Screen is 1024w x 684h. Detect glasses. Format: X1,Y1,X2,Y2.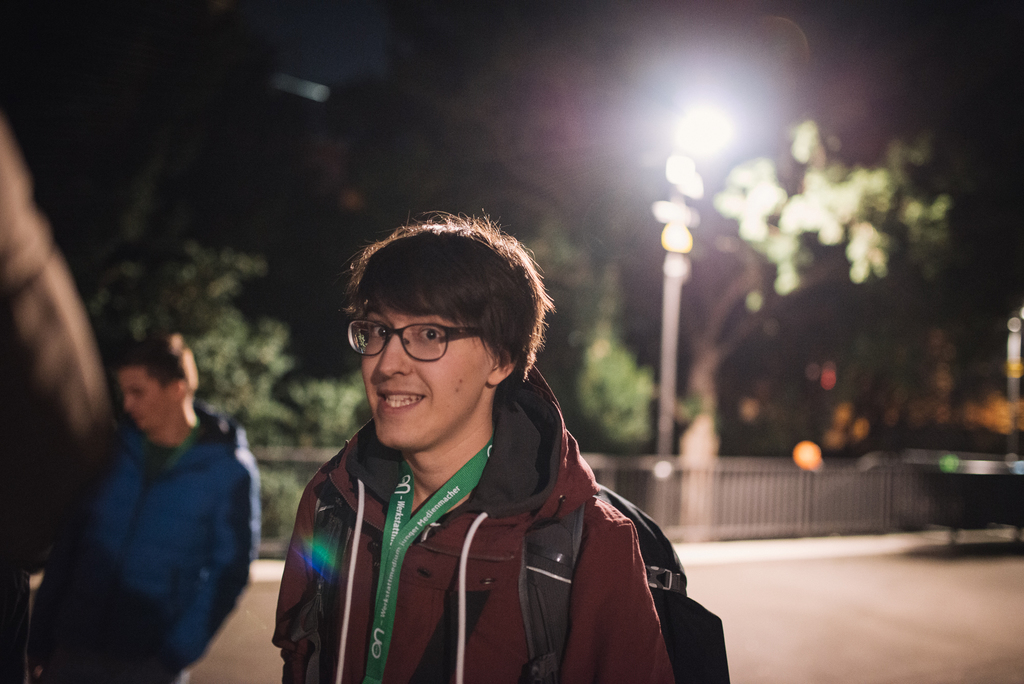
348,318,483,365.
